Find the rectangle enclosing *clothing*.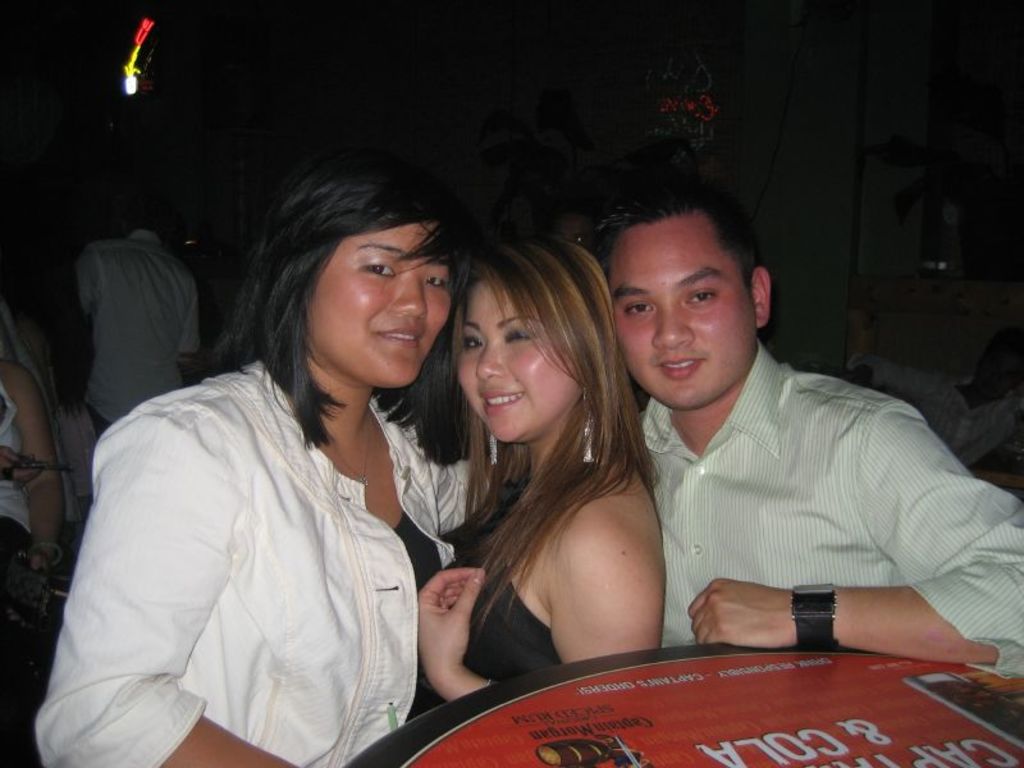
BBox(69, 224, 201, 430).
